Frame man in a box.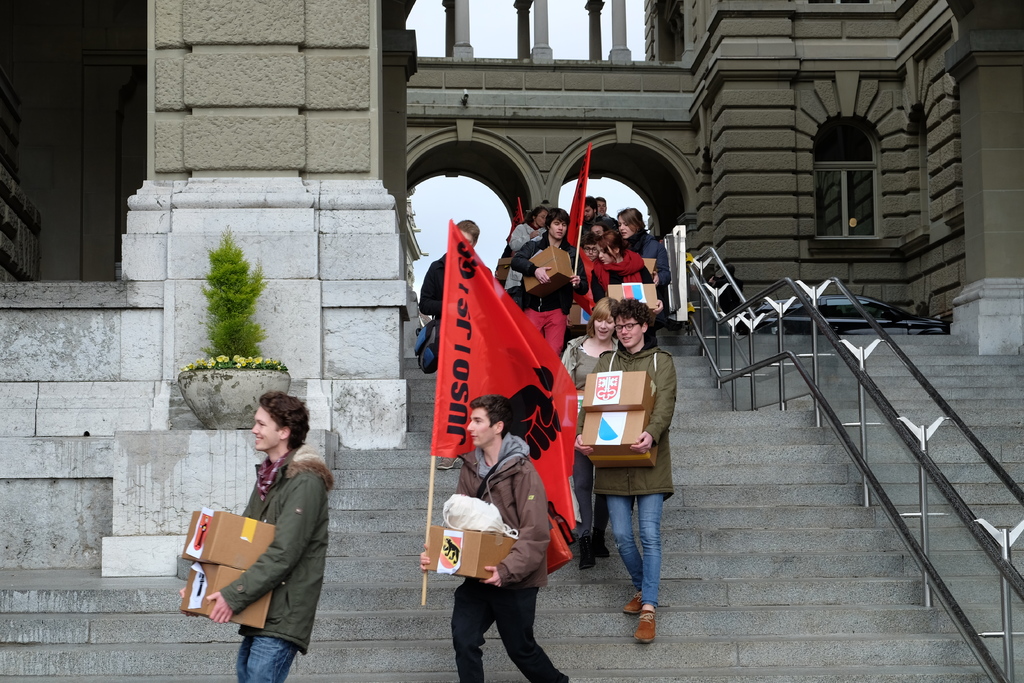
box=[178, 390, 335, 682].
